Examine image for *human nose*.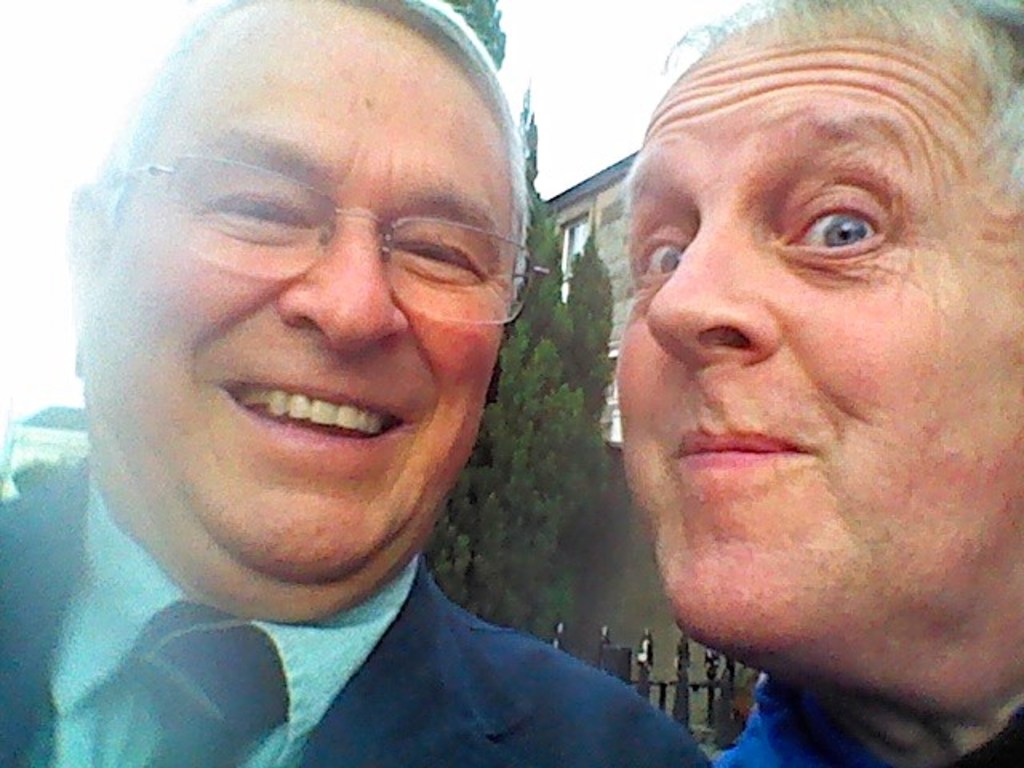
Examination result: pyautogui.locateOnScreen(642, 226, 779, 371).
